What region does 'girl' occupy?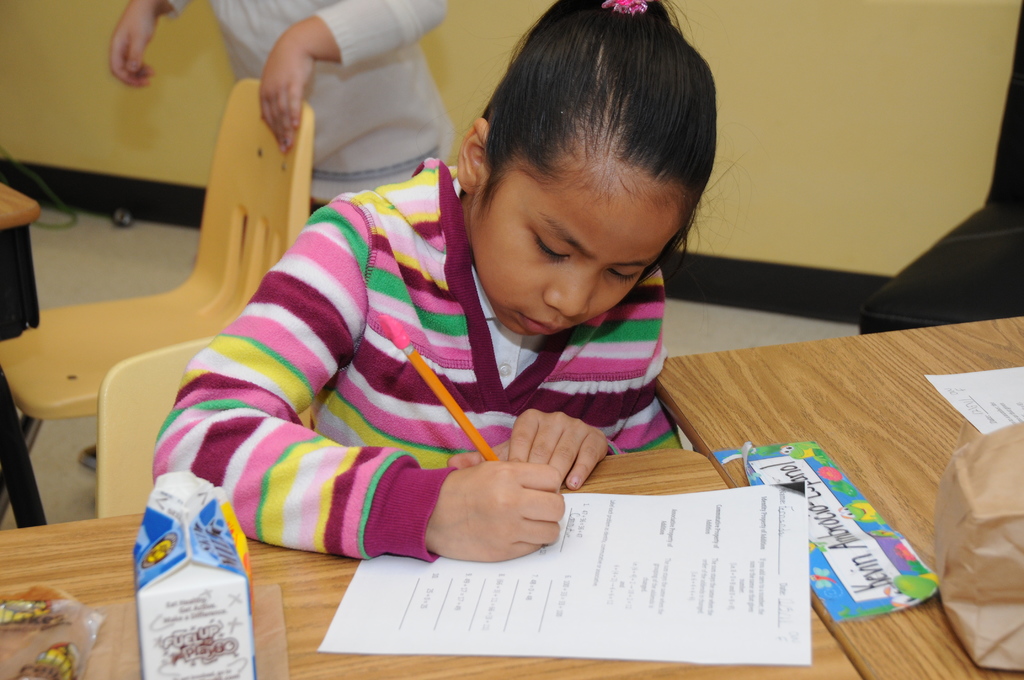
pyautogui.locateOnScreen(152, 0, 717, 560).
